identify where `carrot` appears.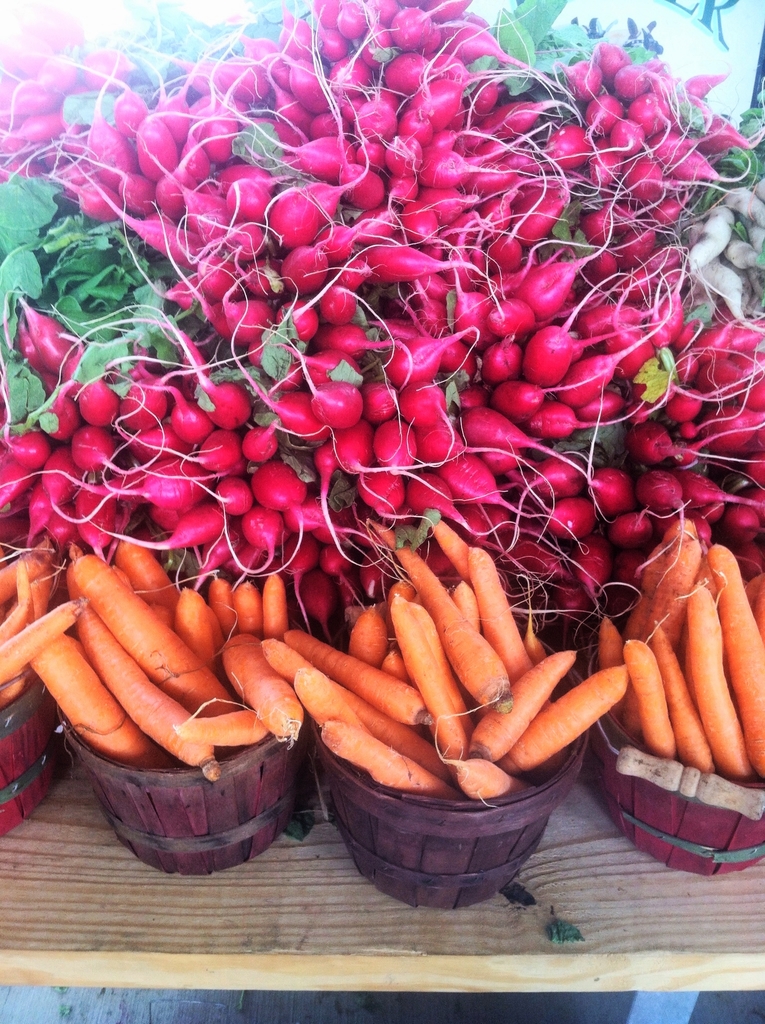
Appears at bbox=(322, 719, 443, 795).
